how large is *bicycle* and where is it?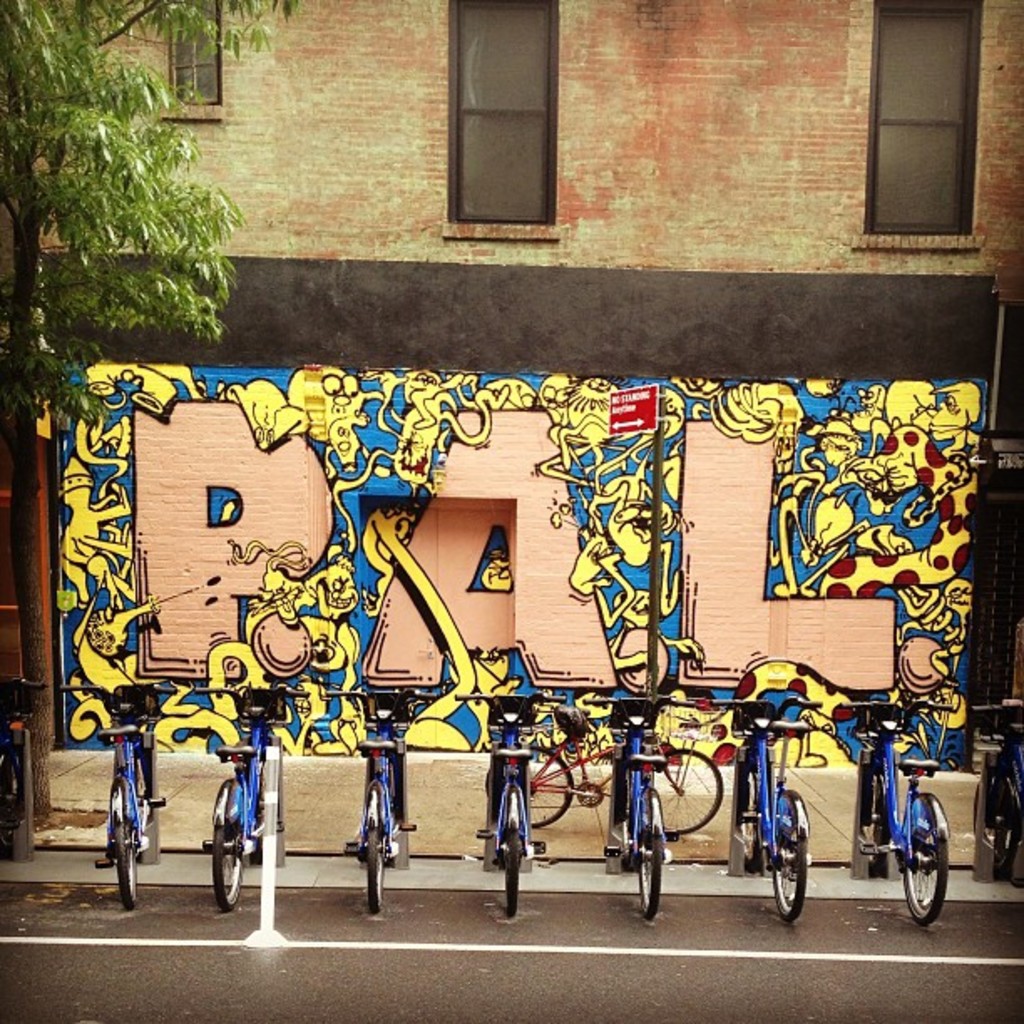
Bounding box: 967, 709, 1022, 892.
